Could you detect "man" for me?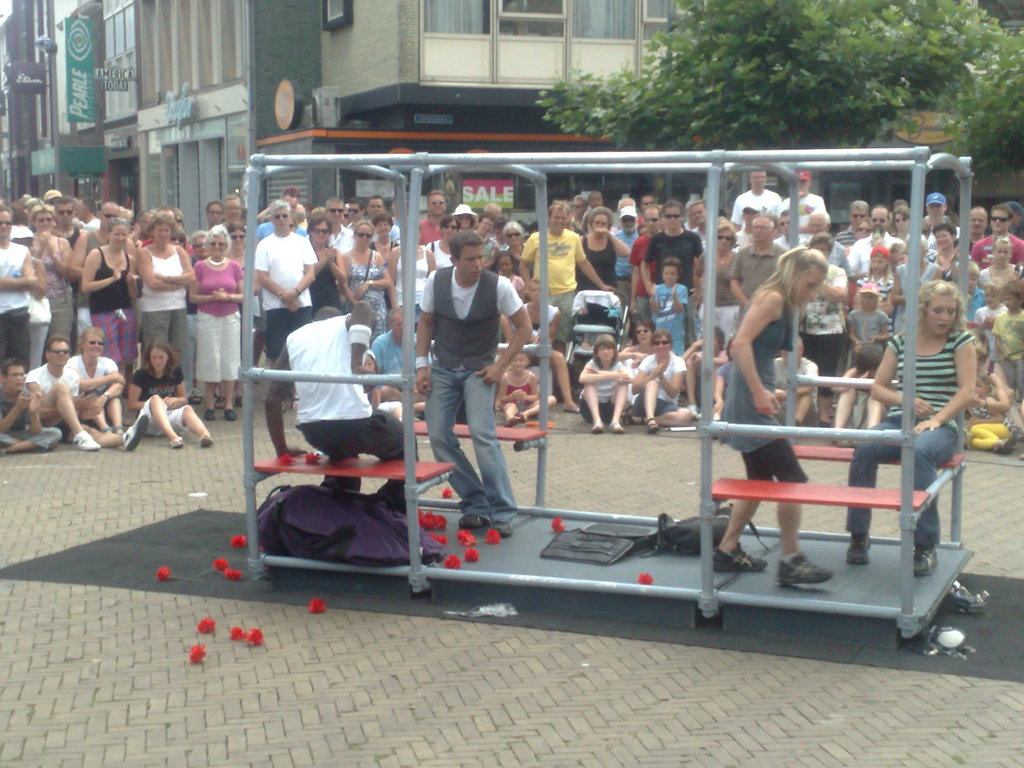
Detection result: box(406, 212, 532, 501).
